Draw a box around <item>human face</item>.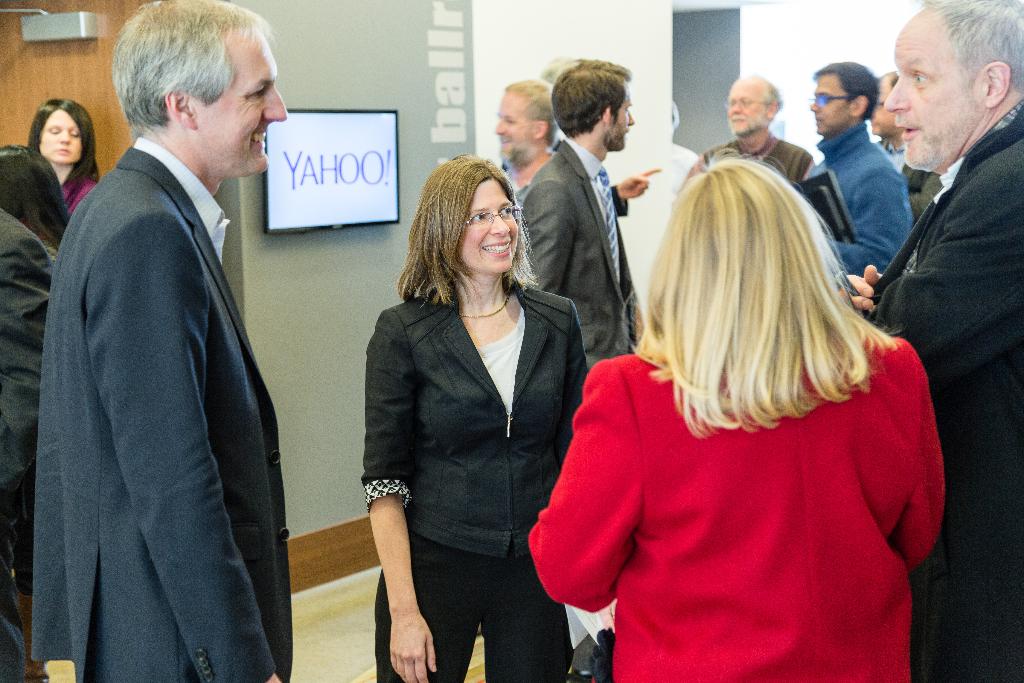
l=808, t=76, r=850, b=136.
